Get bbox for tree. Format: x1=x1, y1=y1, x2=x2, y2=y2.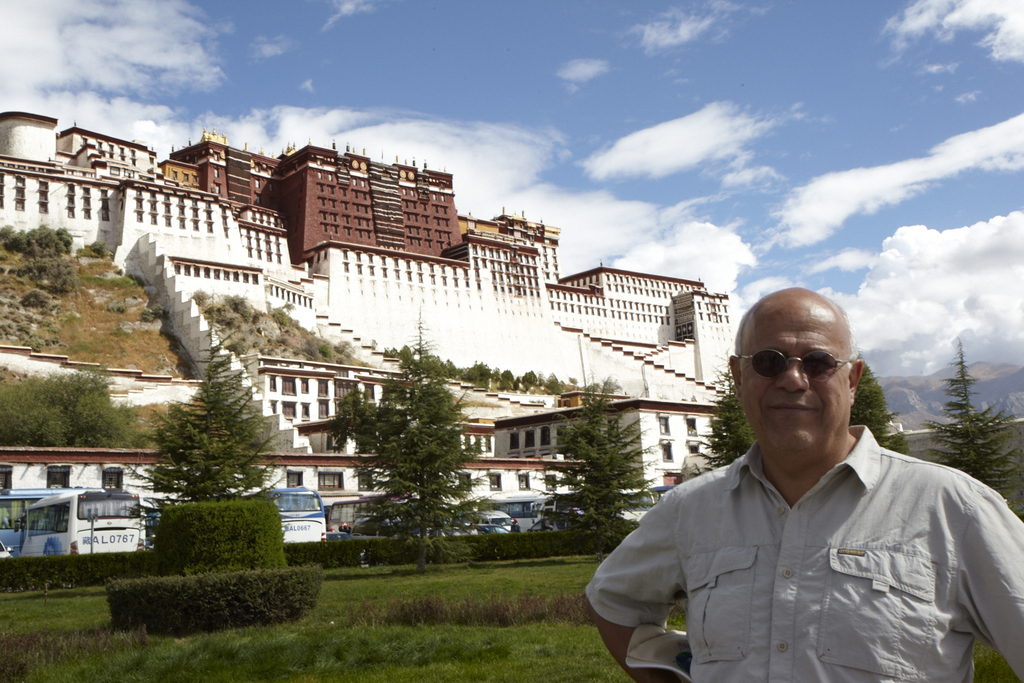
x1=546, y1=379, x2=665, y2=551.
